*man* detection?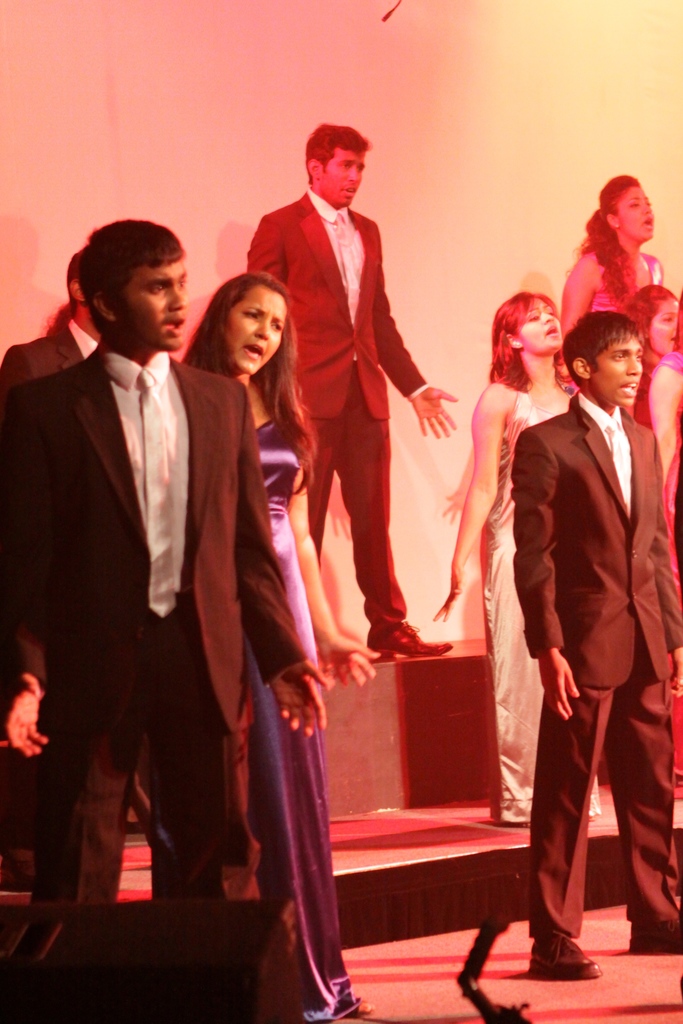
<box>246,123,456,660</box>
